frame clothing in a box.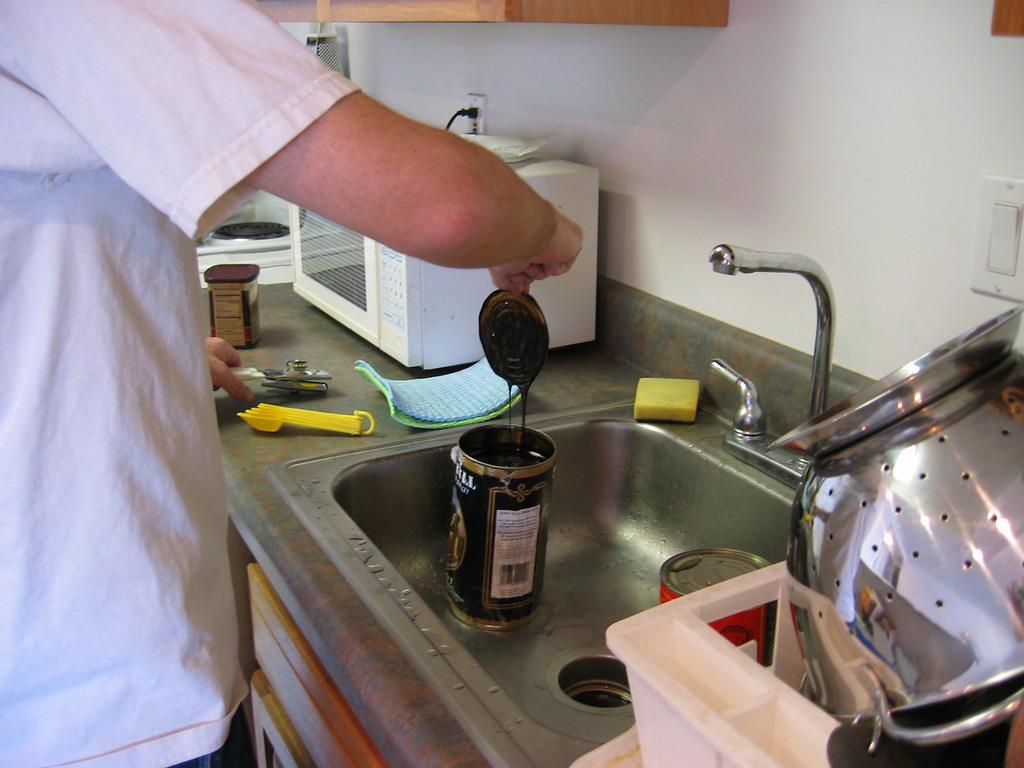
l=0, t=0, r=365, b=767.
